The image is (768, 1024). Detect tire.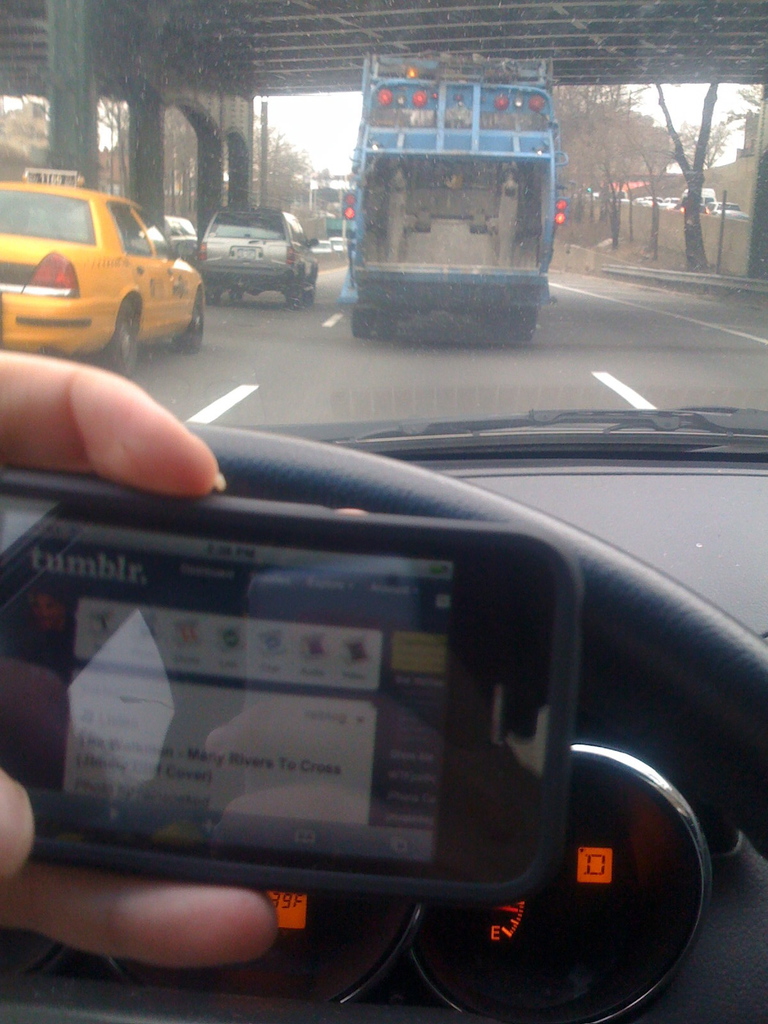
Detection: 177 286 209 356.
